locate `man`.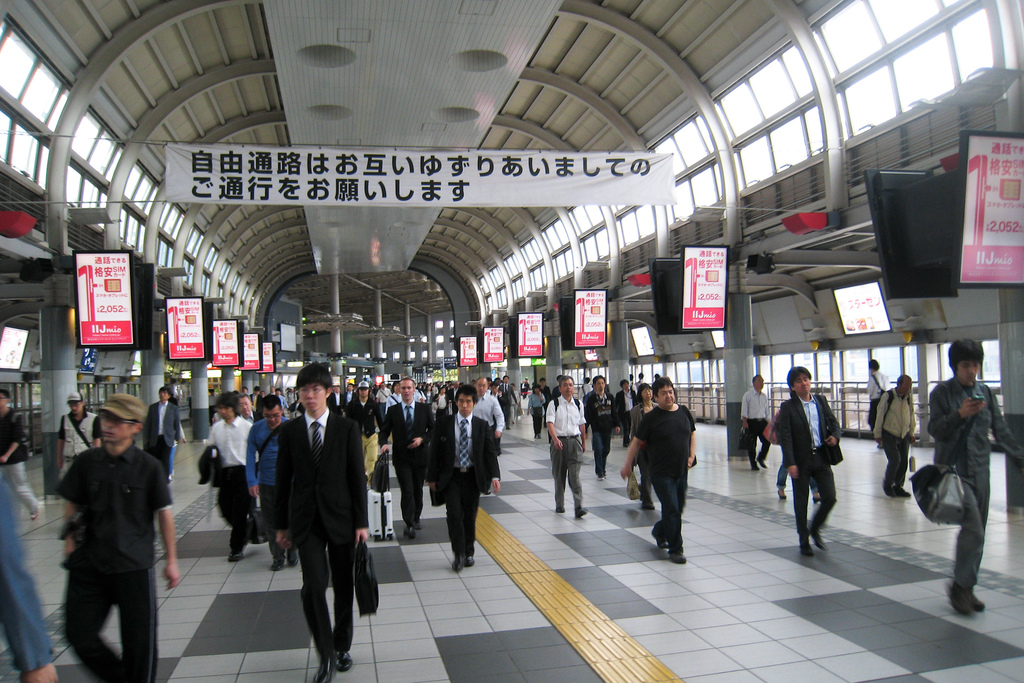
Bounding box: locate(0, 388, 39, 520).
